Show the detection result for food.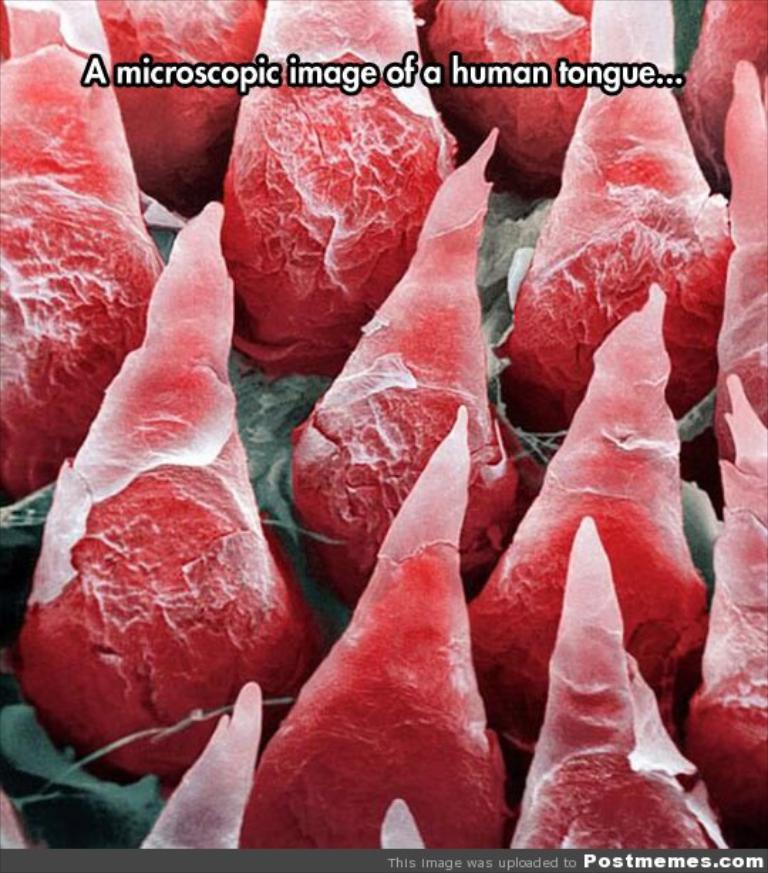
{"x1": 0, "y1": 0, "x2": 767, "y2": 847}.
